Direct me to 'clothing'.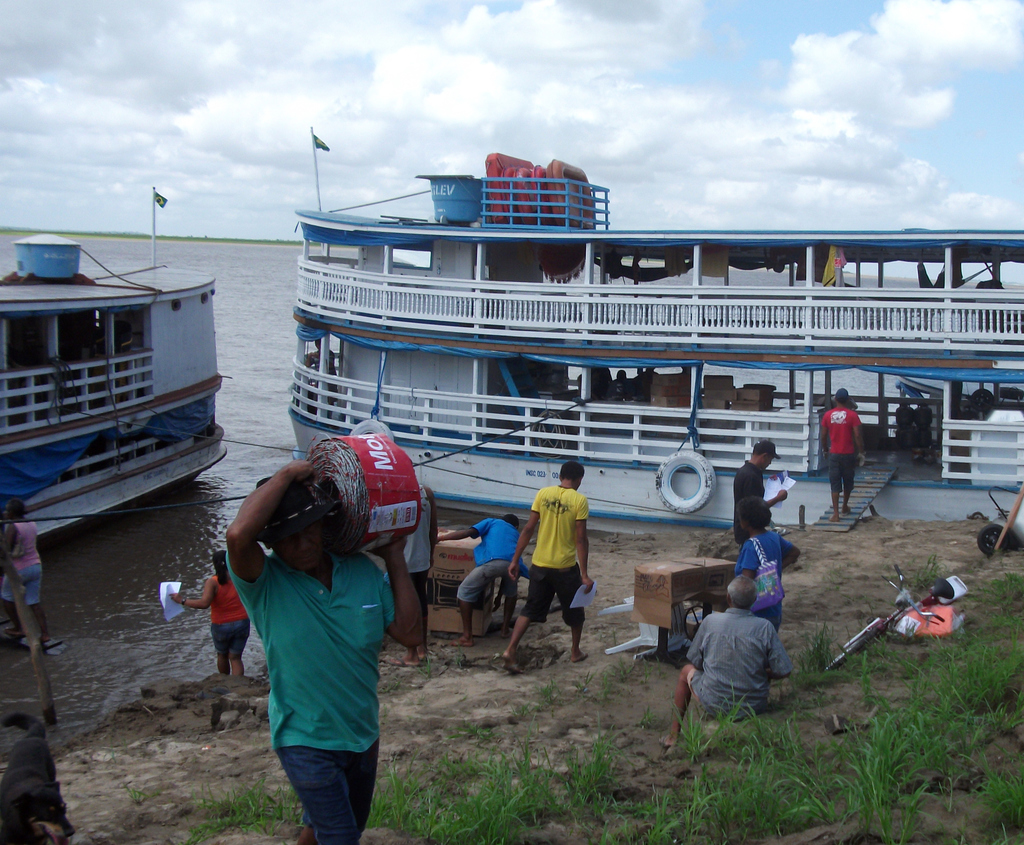
Direction: [525, 483, 582, 625].
